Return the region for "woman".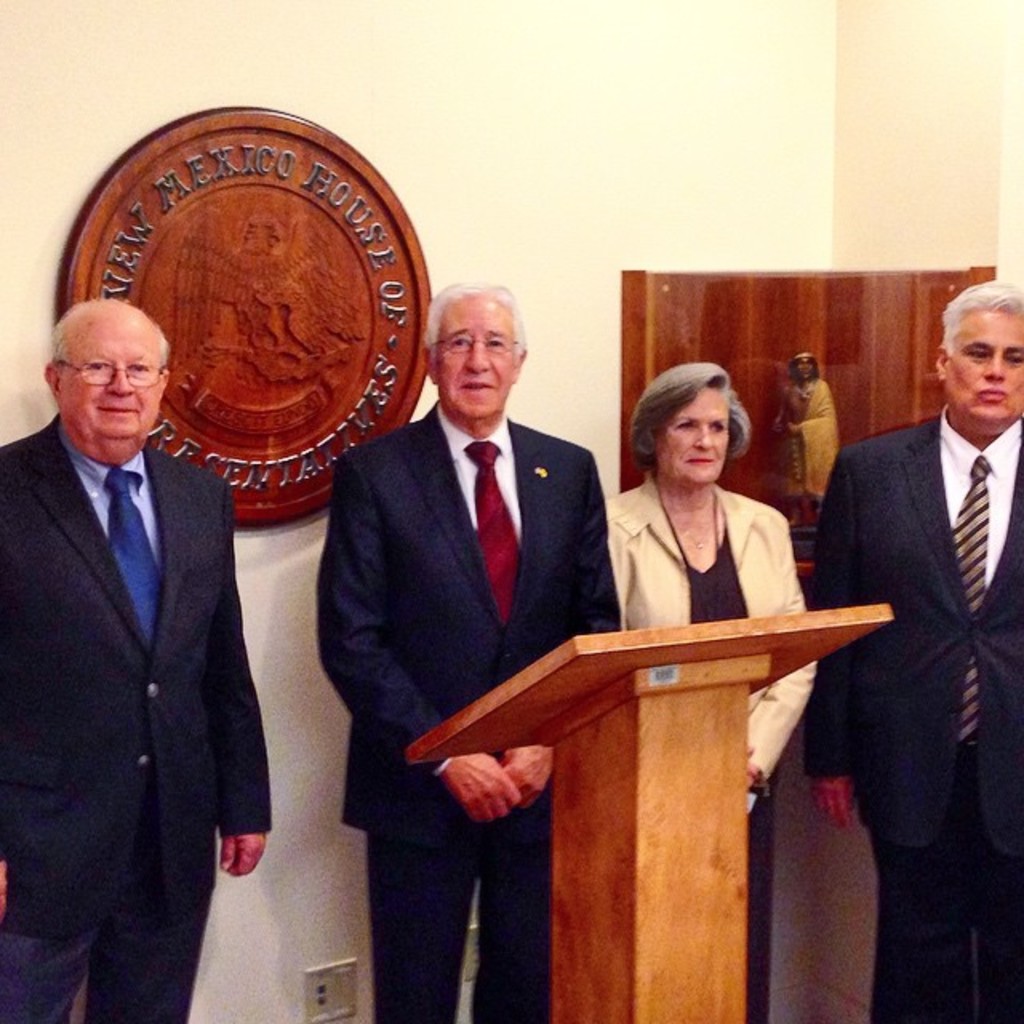
bbox=[614, 368, 803, 862].
